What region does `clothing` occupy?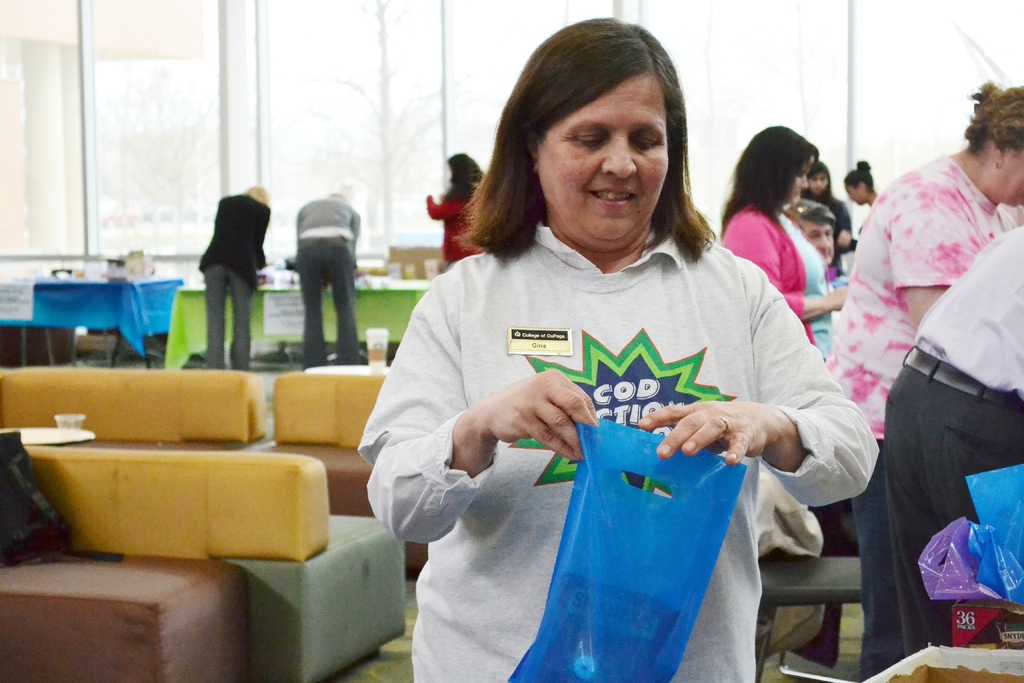
bbox=[296, 195, 360, 373].
